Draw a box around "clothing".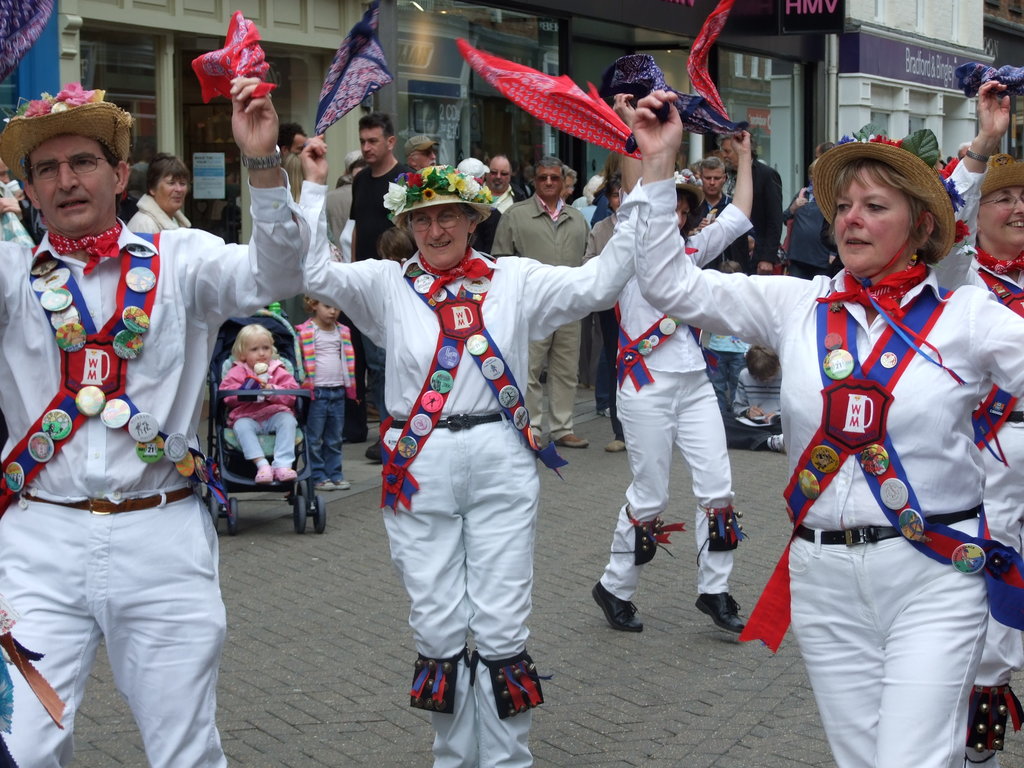
bbox=(326, 181, 355, 257).
